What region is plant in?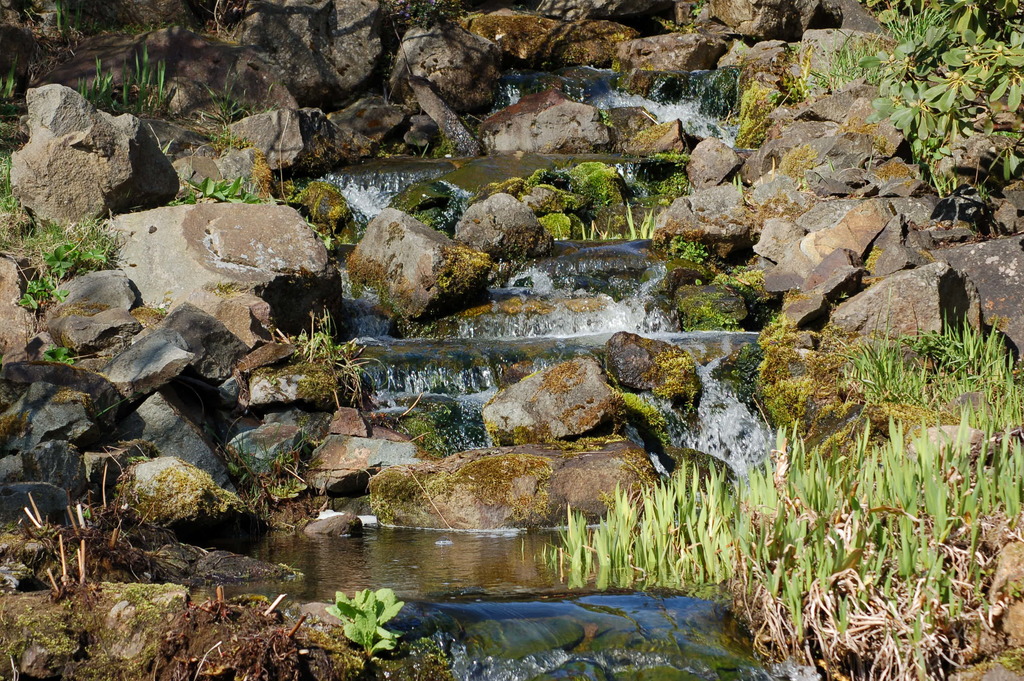
{"left": 38, "top": 341, "right": 74, "bottom": 369}.
